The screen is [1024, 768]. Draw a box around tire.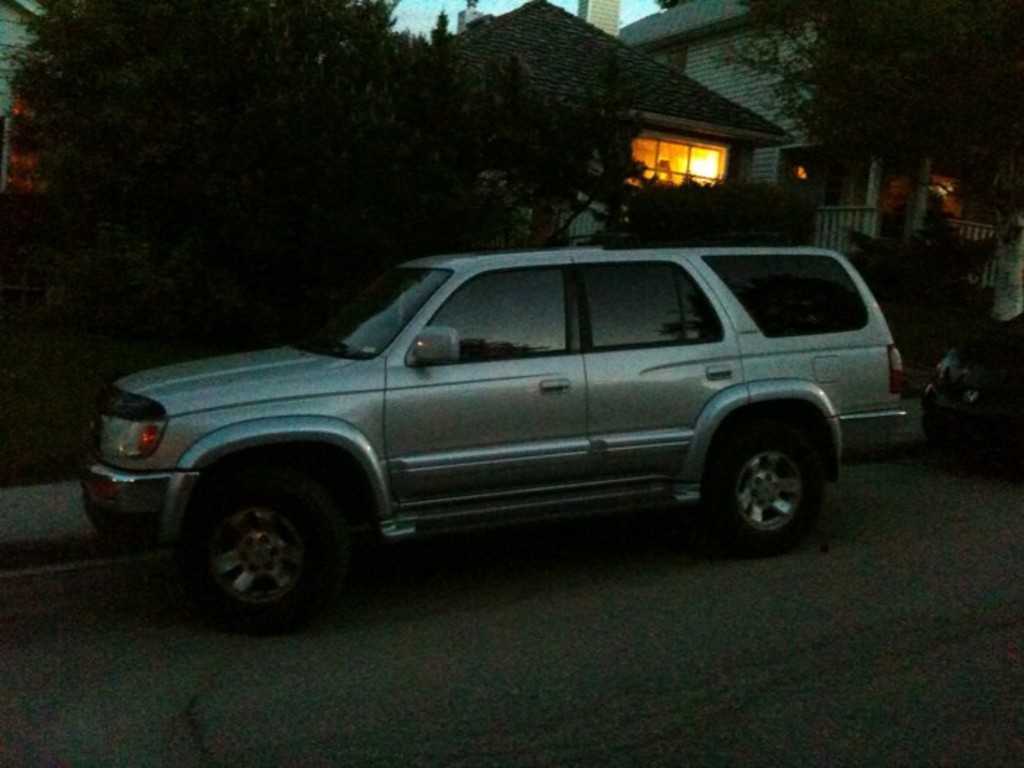
{"x1": 184, "y1": 470, "x2": 331, "y2": 635}.
